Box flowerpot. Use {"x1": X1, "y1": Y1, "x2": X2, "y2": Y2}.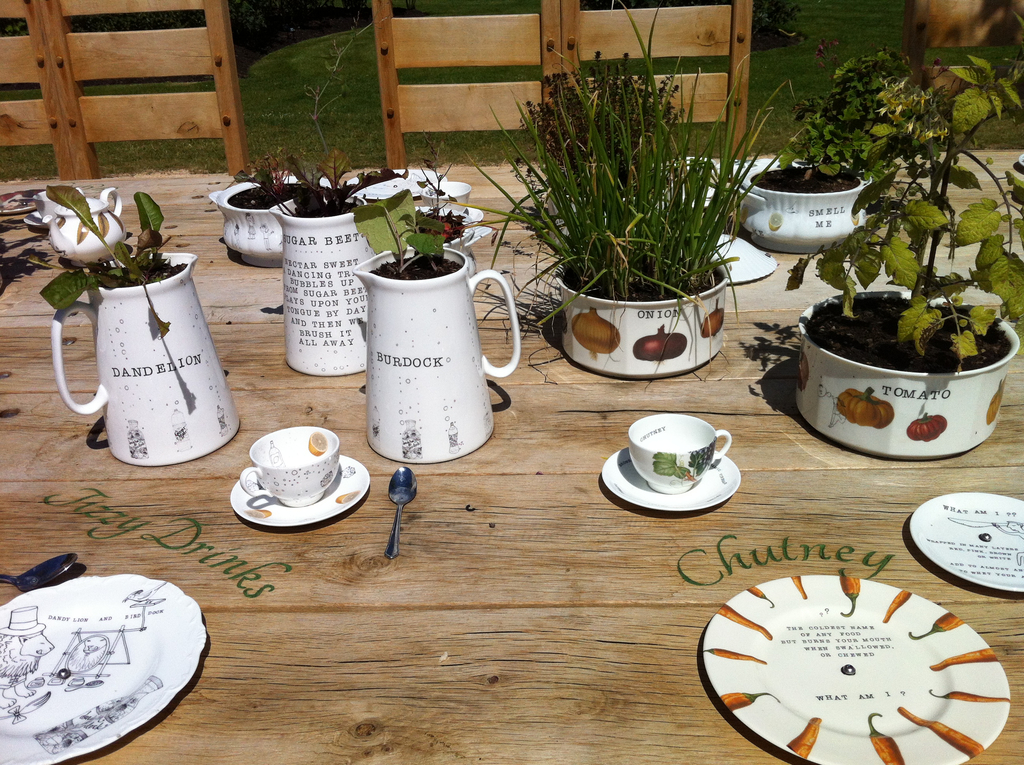
{"x1": 266, "y1": 198, "x2": 376, "y2": 376}.
